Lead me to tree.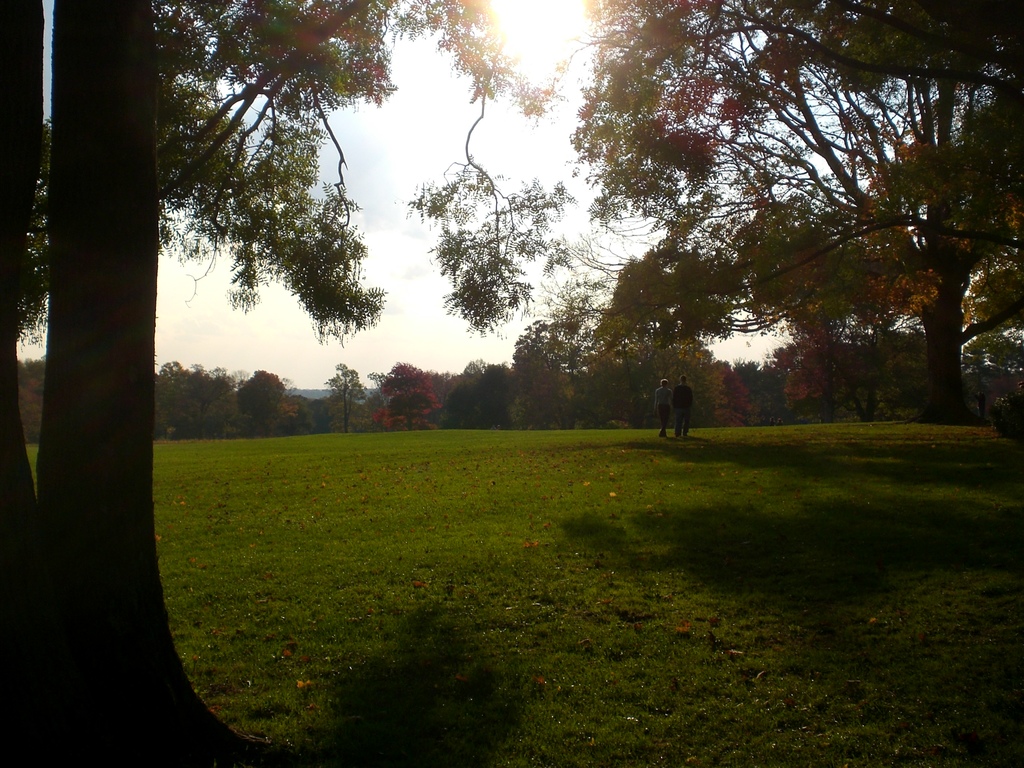
Lead to {"left": 327, "top": 360, "right": 367, "bottom": 426}.
